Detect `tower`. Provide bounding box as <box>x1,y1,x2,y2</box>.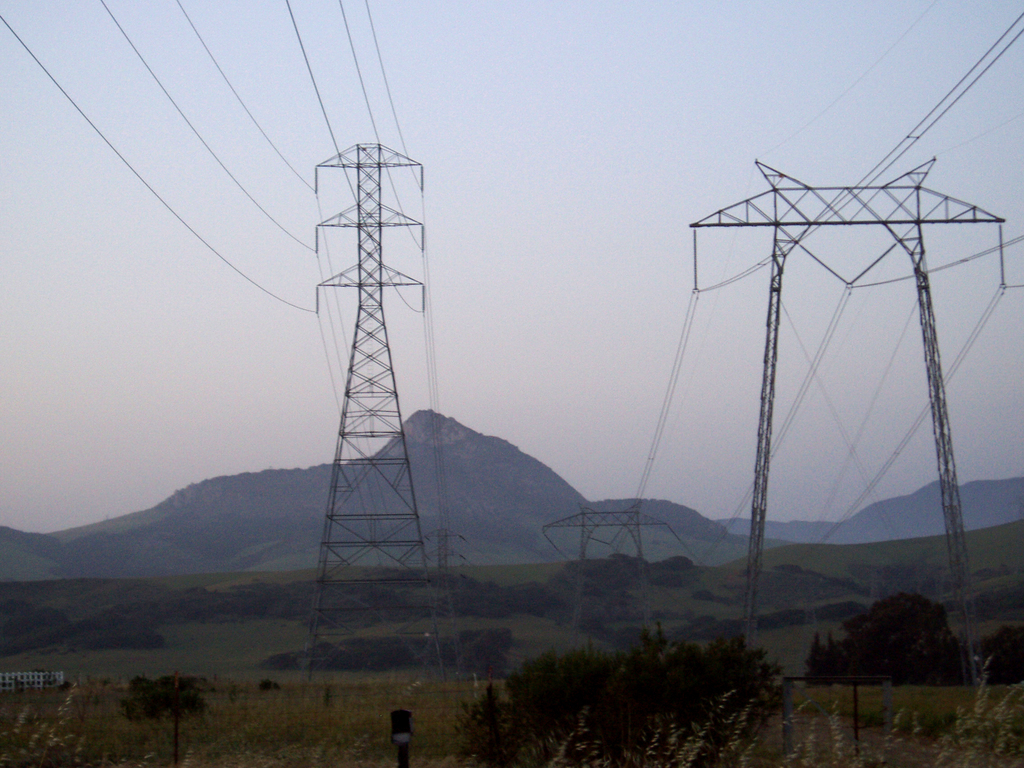
<box>258,159,447,612</box>.
